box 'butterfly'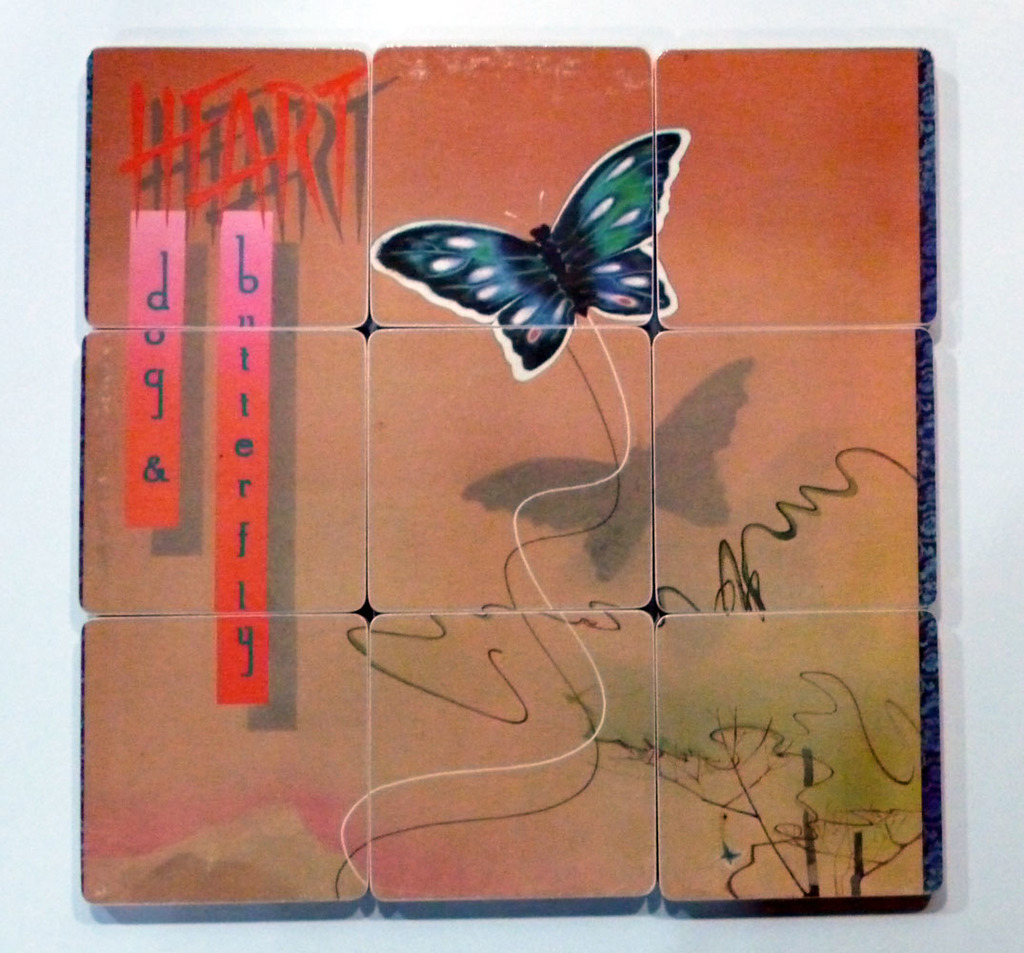
<bbox>370, 130, 686, 379</bbox>
